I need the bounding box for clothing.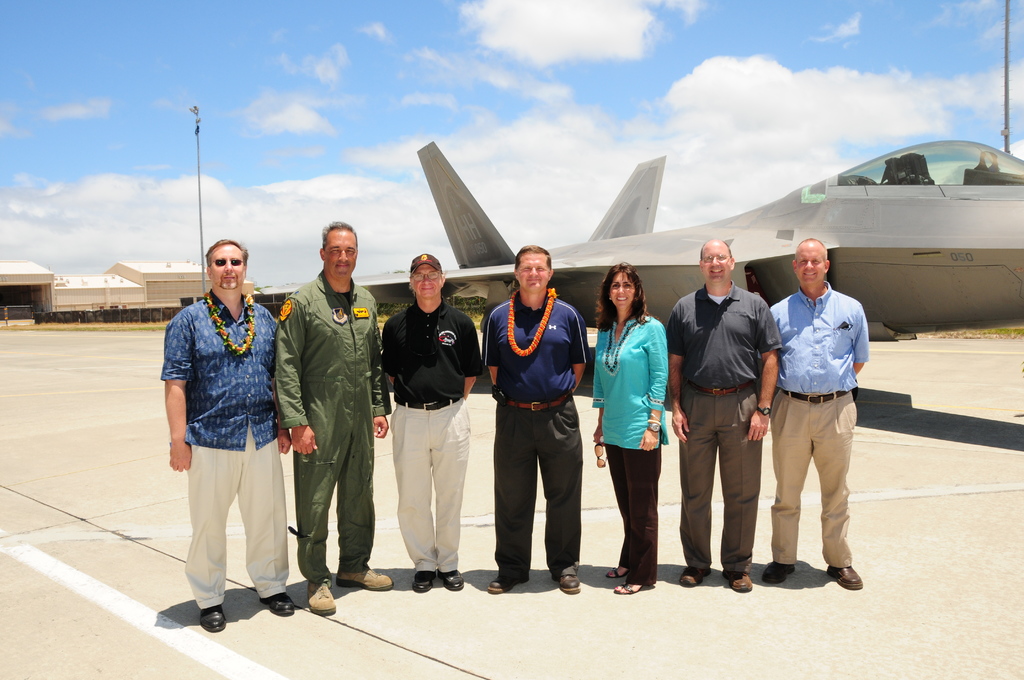
Here it is: [x1=167, y1=261, x2=295, y2=594].
